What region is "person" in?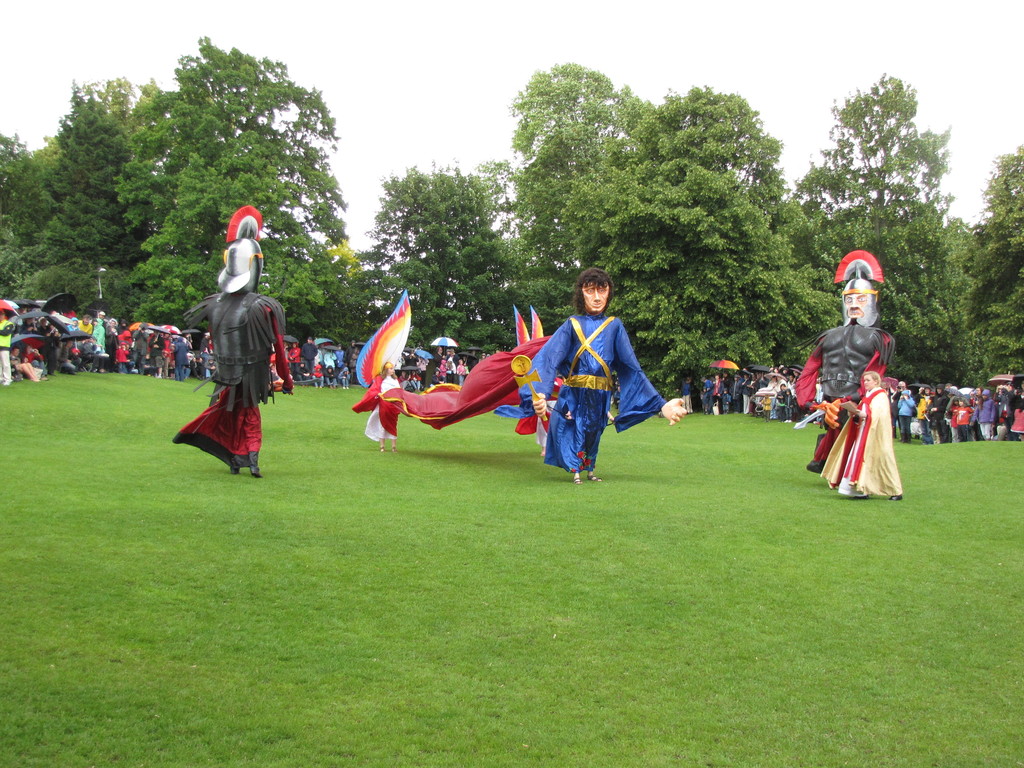
left=315, top=339, right=327, bottom=362.
